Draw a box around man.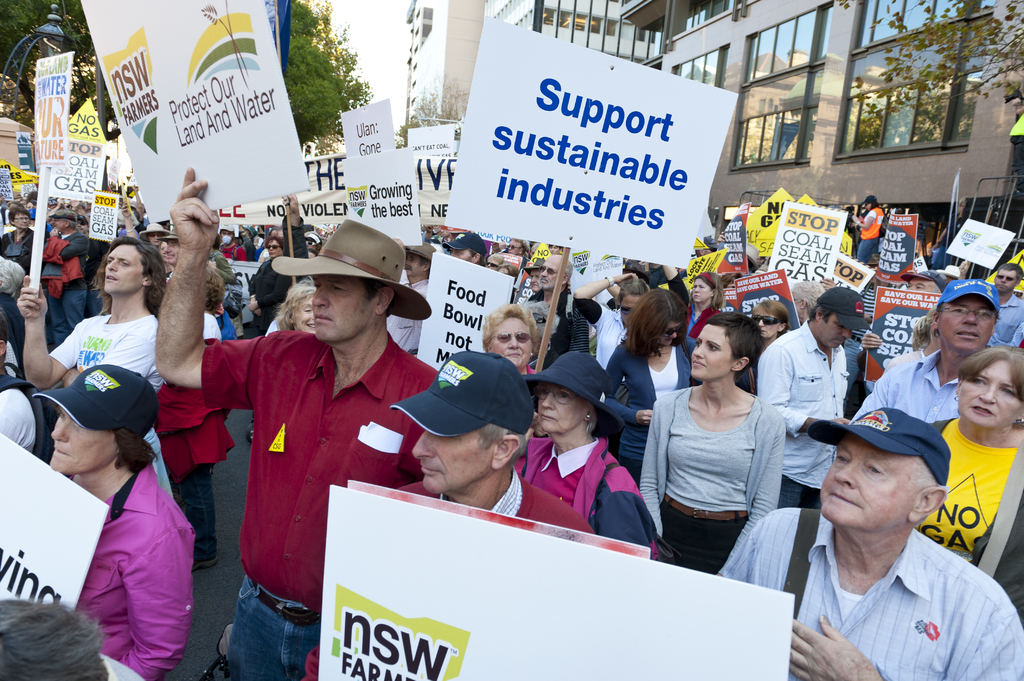
[left=708, top=408, right=1023, bottom=680].
